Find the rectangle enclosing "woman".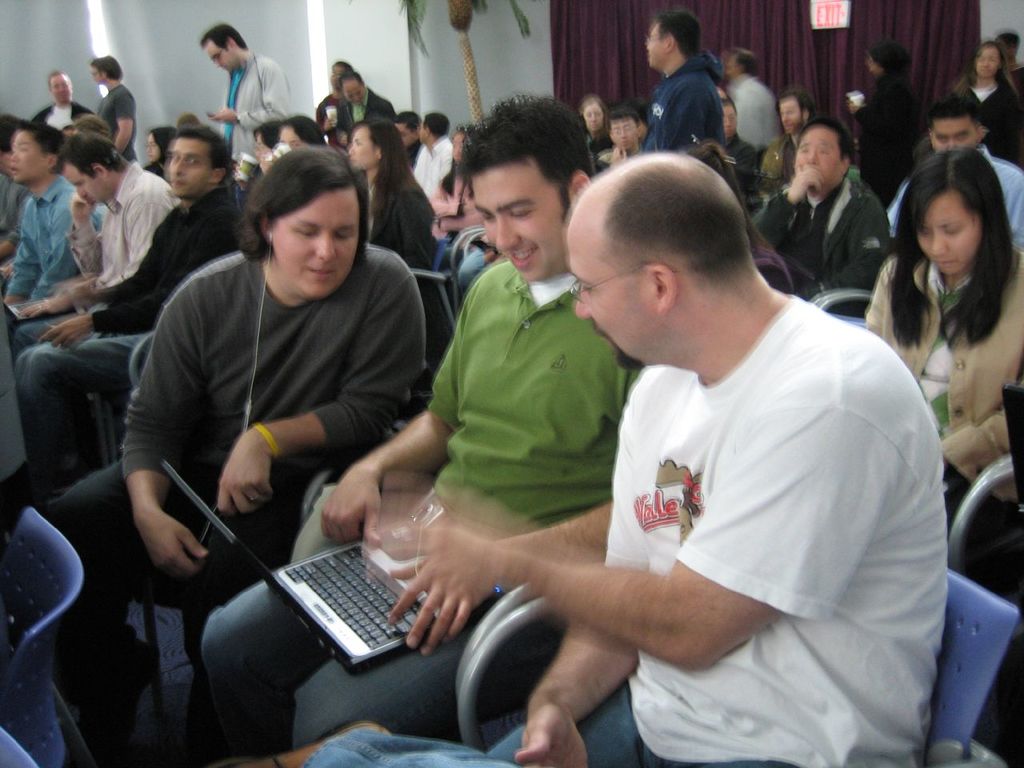
left=962, top=39, right=1023, bottom=149.
